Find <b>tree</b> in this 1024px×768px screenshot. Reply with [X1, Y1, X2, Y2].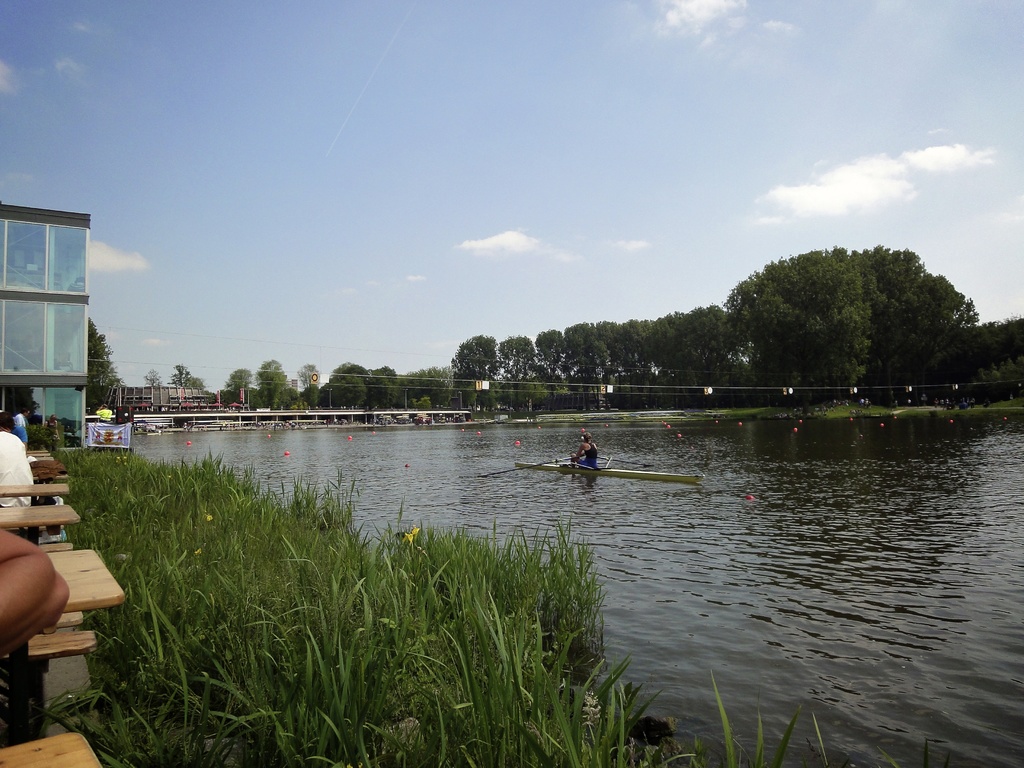
[405, 362, 455, 405].
